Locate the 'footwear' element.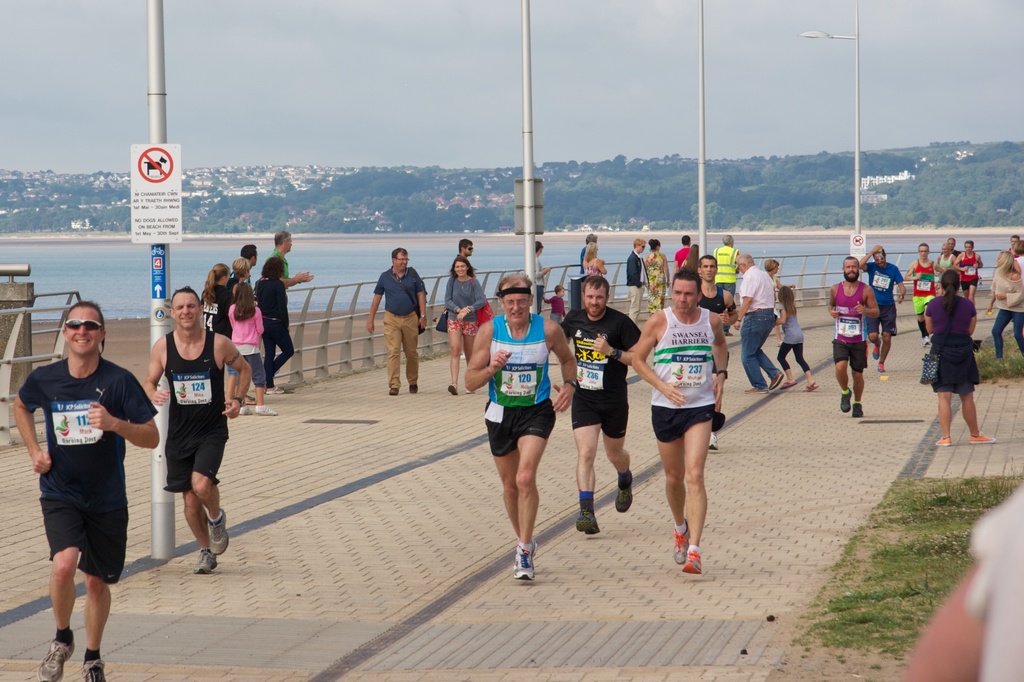
Element bbox: BBox(386, 386, 402, 396).
